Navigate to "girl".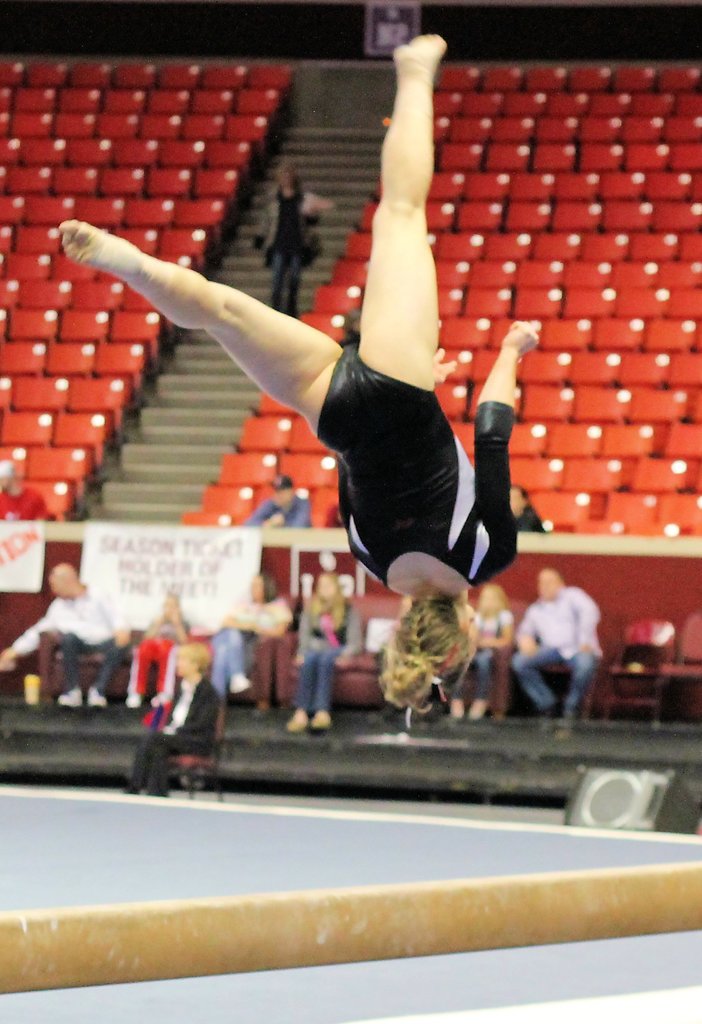
Navigation target: (x1=60, y1=29, x2=541, y2=704).
